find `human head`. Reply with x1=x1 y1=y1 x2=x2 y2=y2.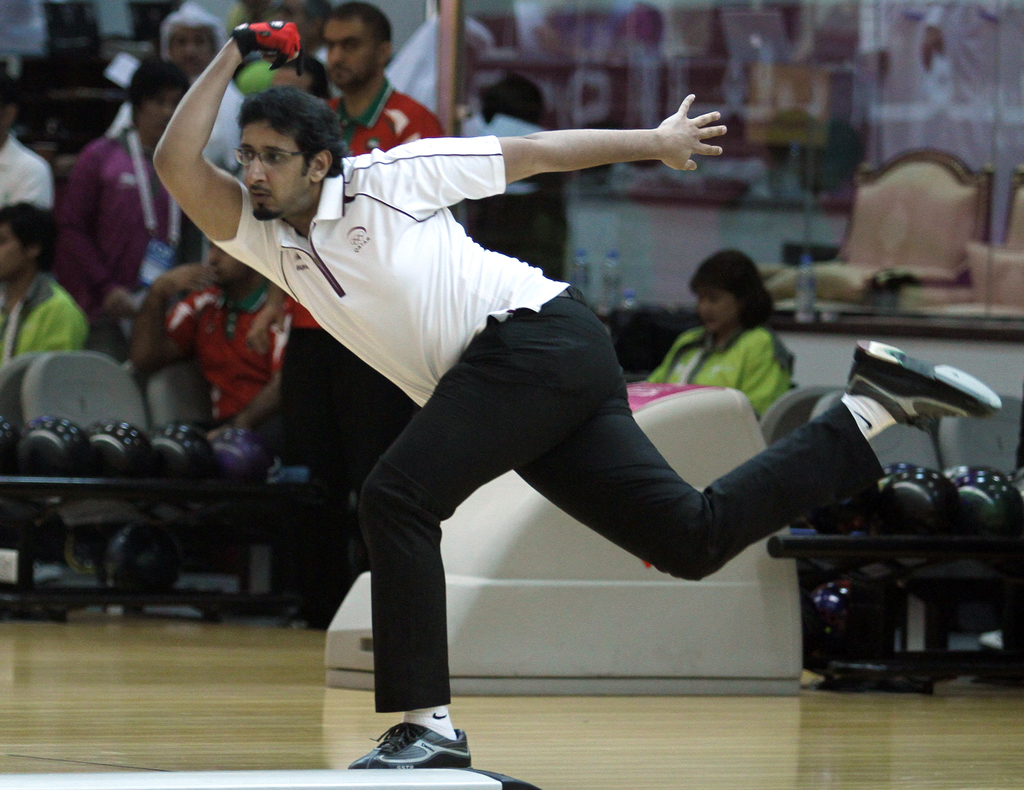
x1=691 y1=251 x2=768 y2=333.
